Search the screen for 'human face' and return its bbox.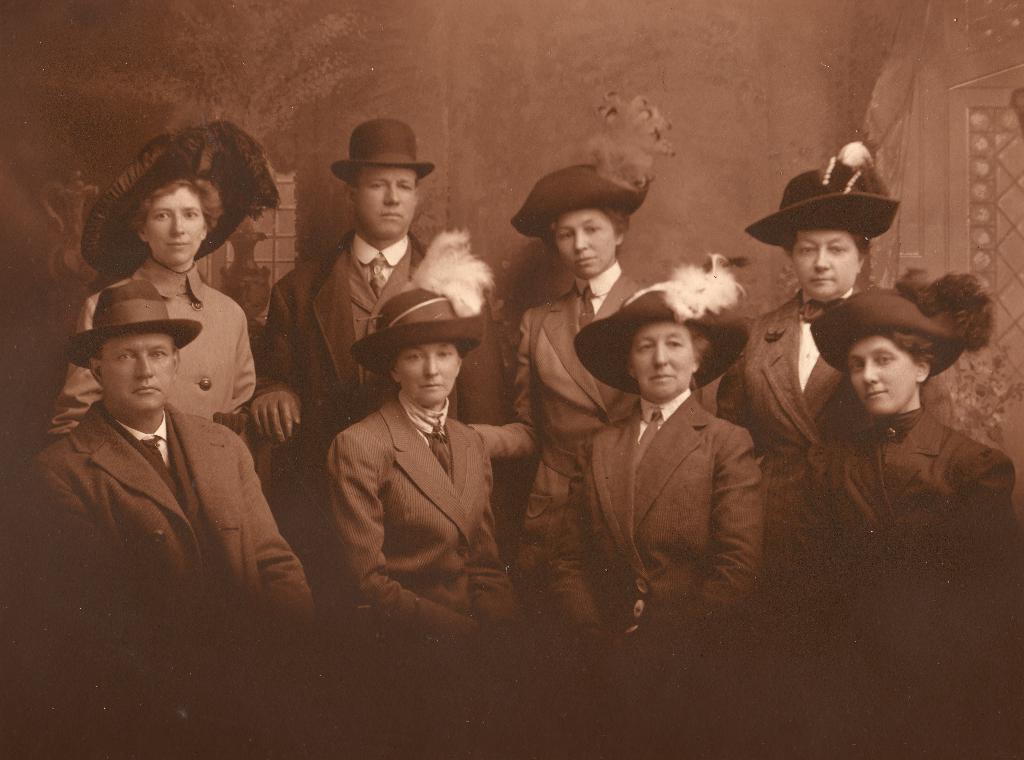
Found: {"left": 355, "top": 166, "right": 416, "bottom": 233}.
